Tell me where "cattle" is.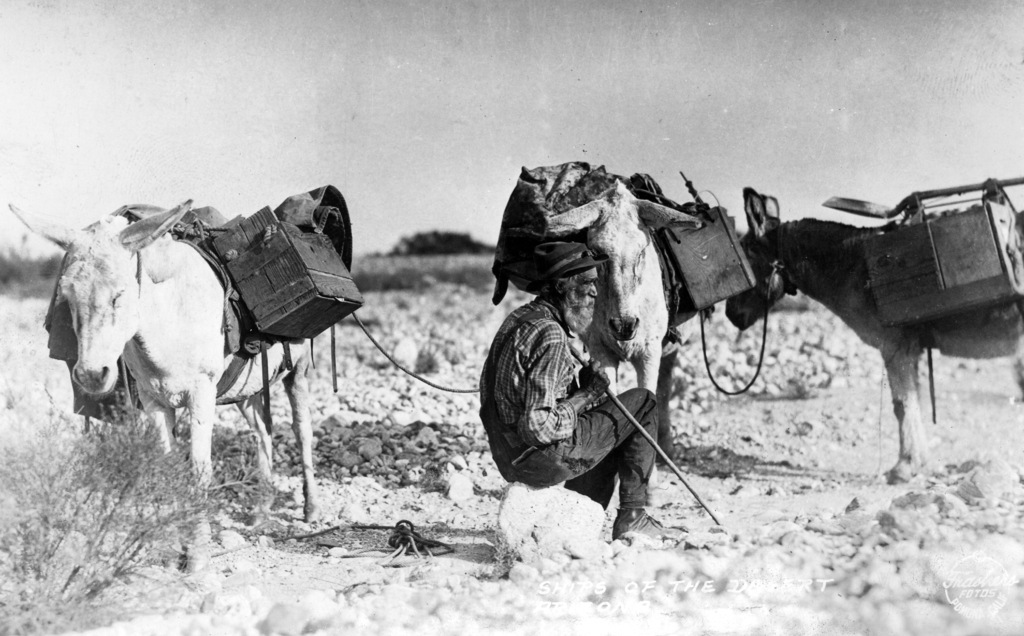
"cattle" is at {"x1": 724, "y1": 189, "x2": 1023, "y2": 483}.
